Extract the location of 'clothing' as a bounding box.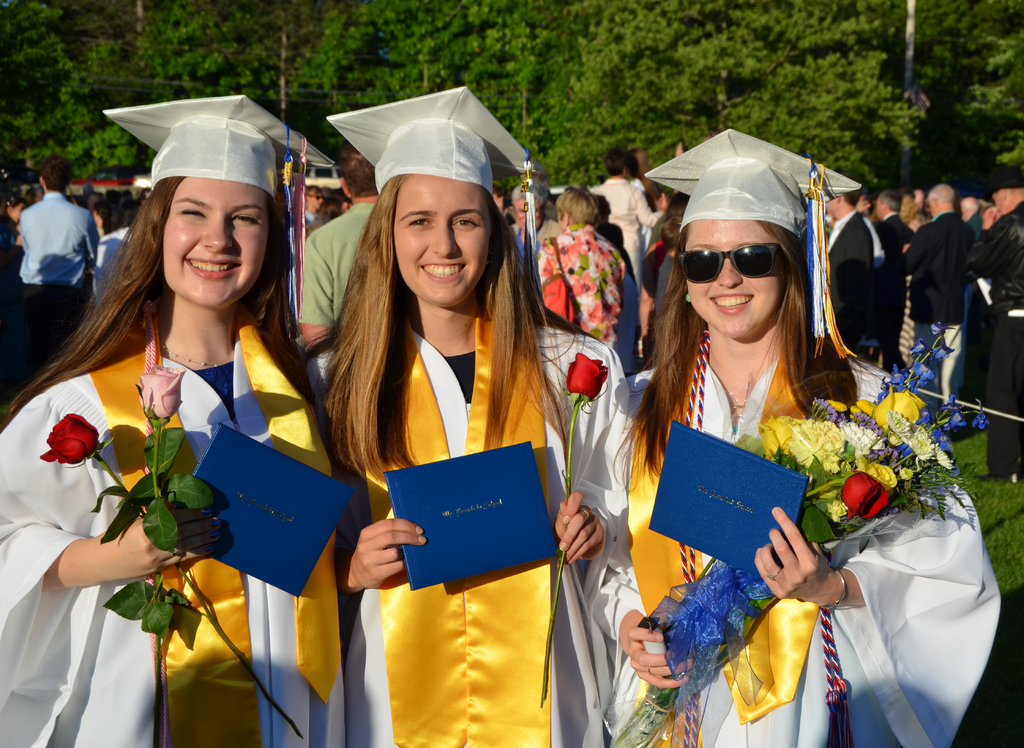
[291,195,373,334].
